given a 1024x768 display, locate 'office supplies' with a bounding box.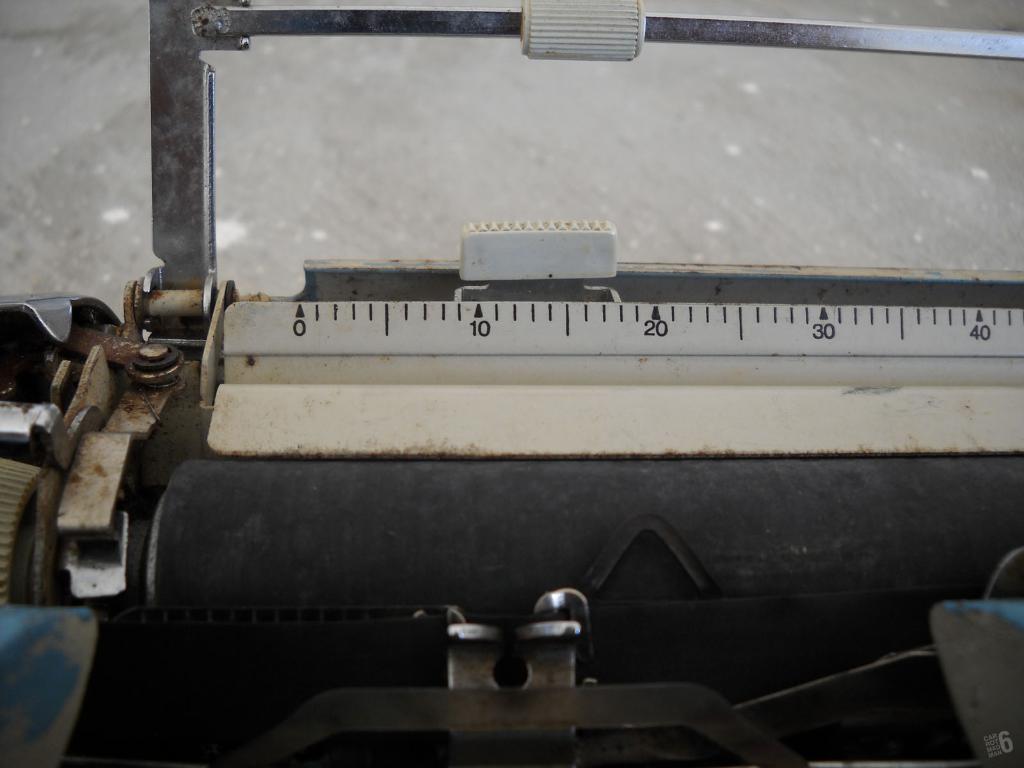
Located: [x1=134, y1=218, x2=1023, y2=477].
